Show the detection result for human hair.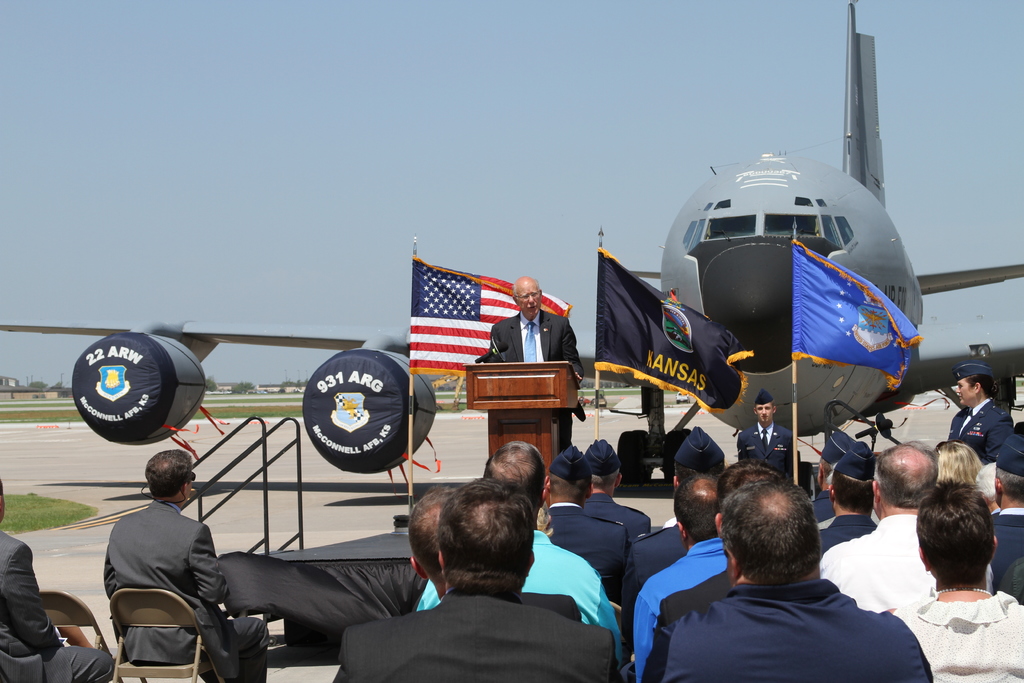
(593,472,621,487).
